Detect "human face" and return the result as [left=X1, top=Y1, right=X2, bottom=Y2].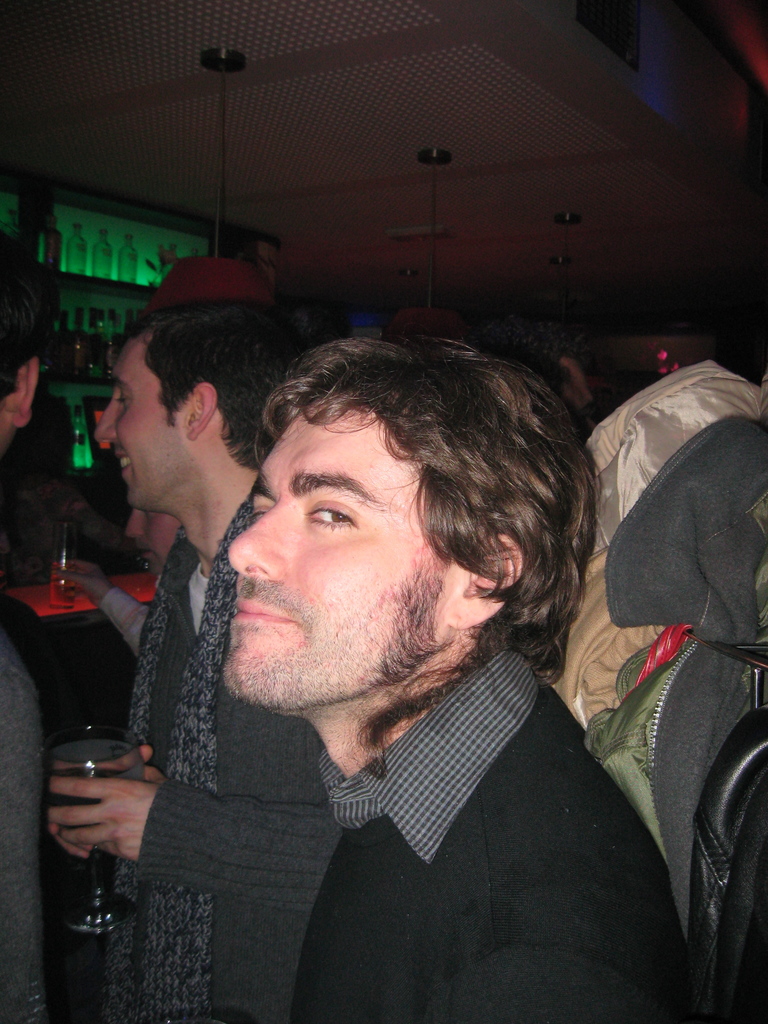
[left=219, top=392, right=462, bottom=711].
